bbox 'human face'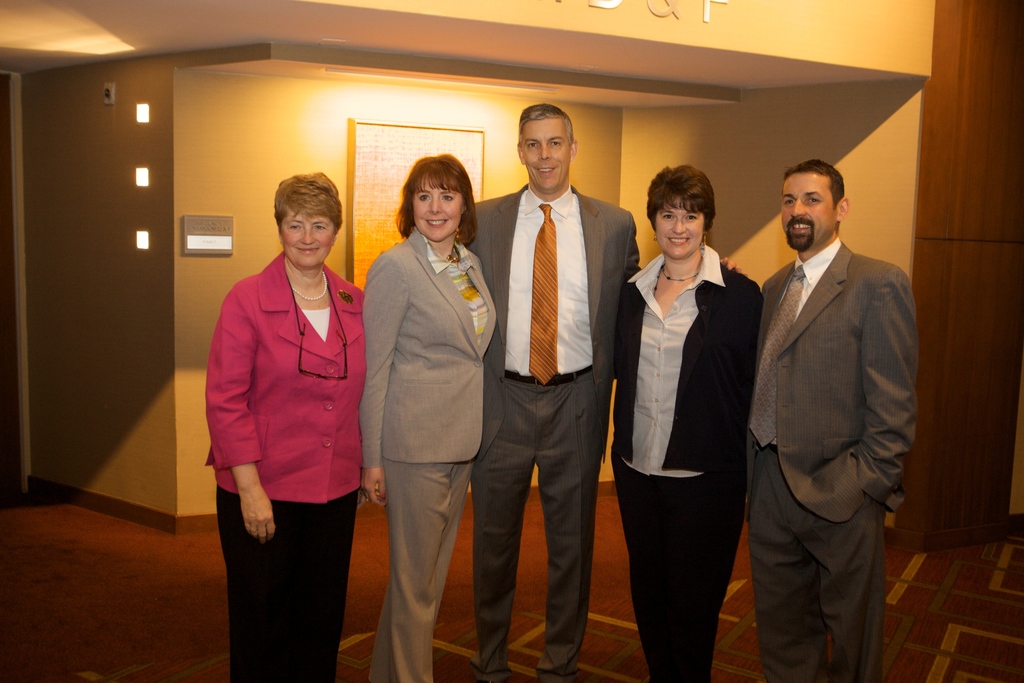
rect(527, 117, 568, 192)
